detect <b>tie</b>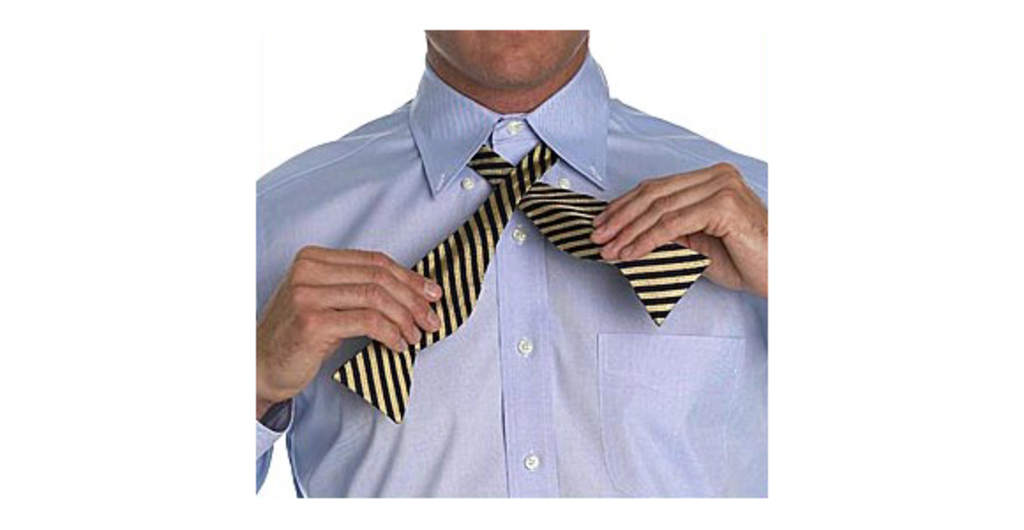
<region>327, 143, 715, 436</region>
